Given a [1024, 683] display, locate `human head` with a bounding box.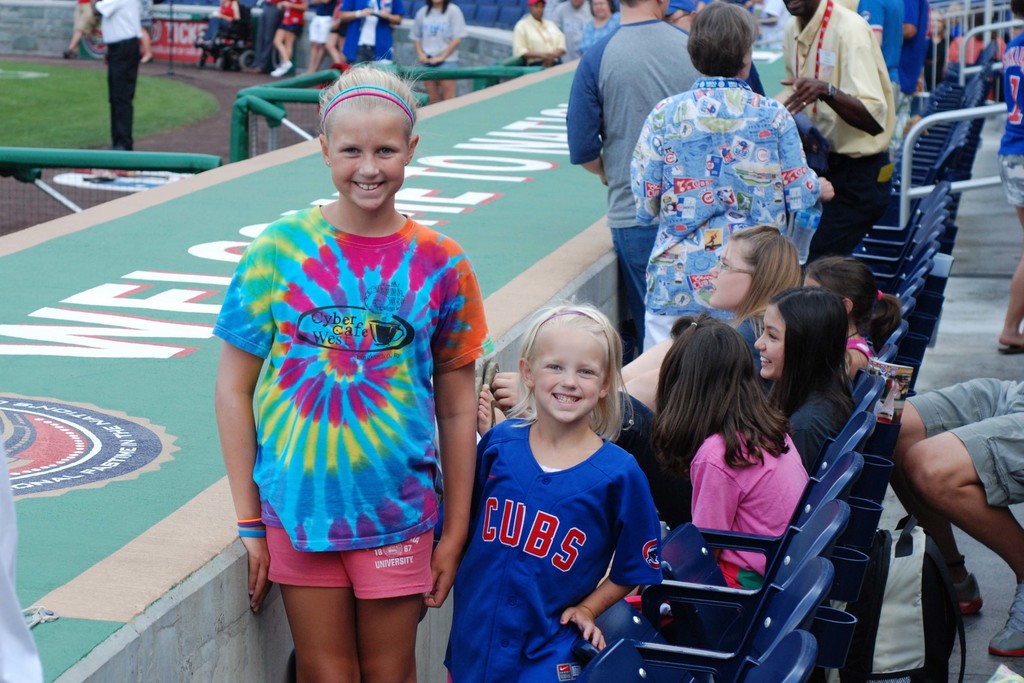
Located: 519, 299, 624, 425.
